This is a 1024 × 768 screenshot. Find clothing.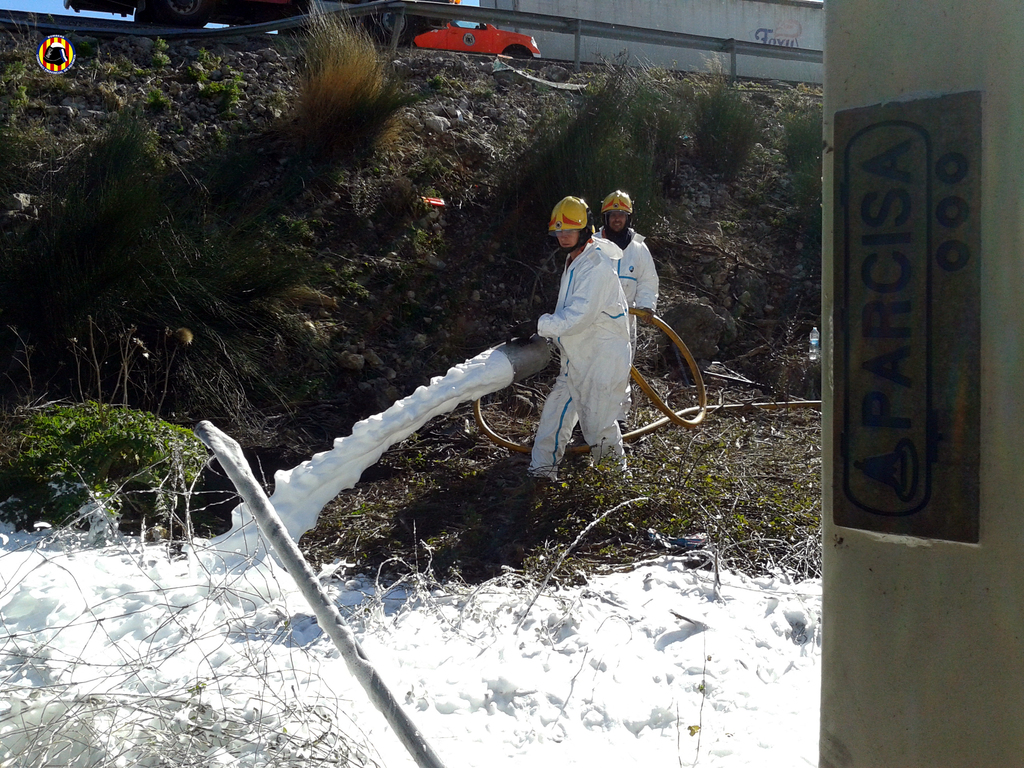
Bounding box: {"left": 536, "top": 194, "right": 659, "bottom": 463}.
